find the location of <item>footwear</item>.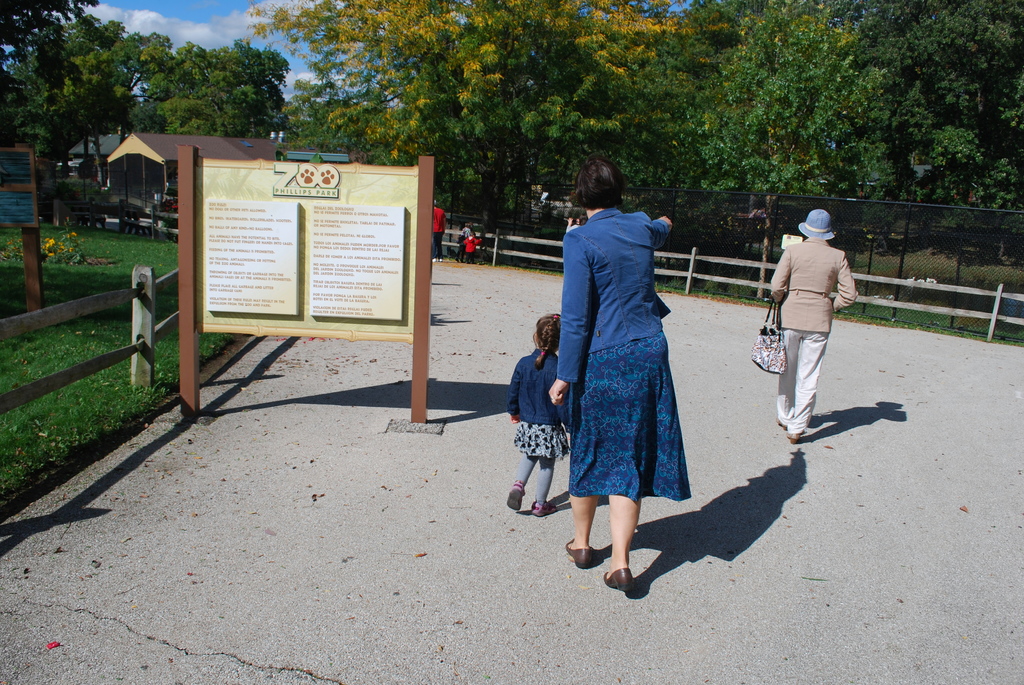
Location: locate(565, 536, 596, 570).
